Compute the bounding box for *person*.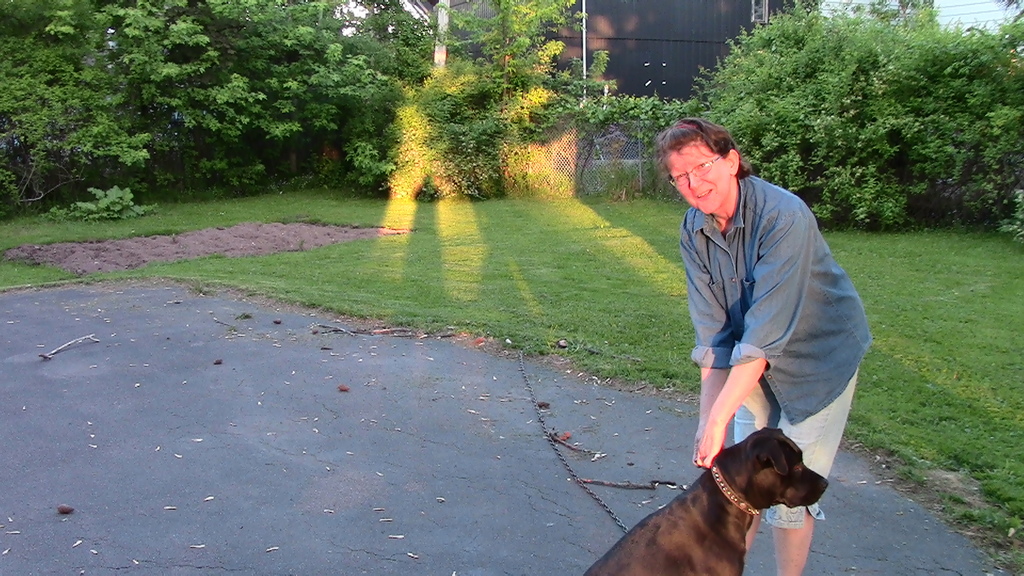
655 120 879 575.
